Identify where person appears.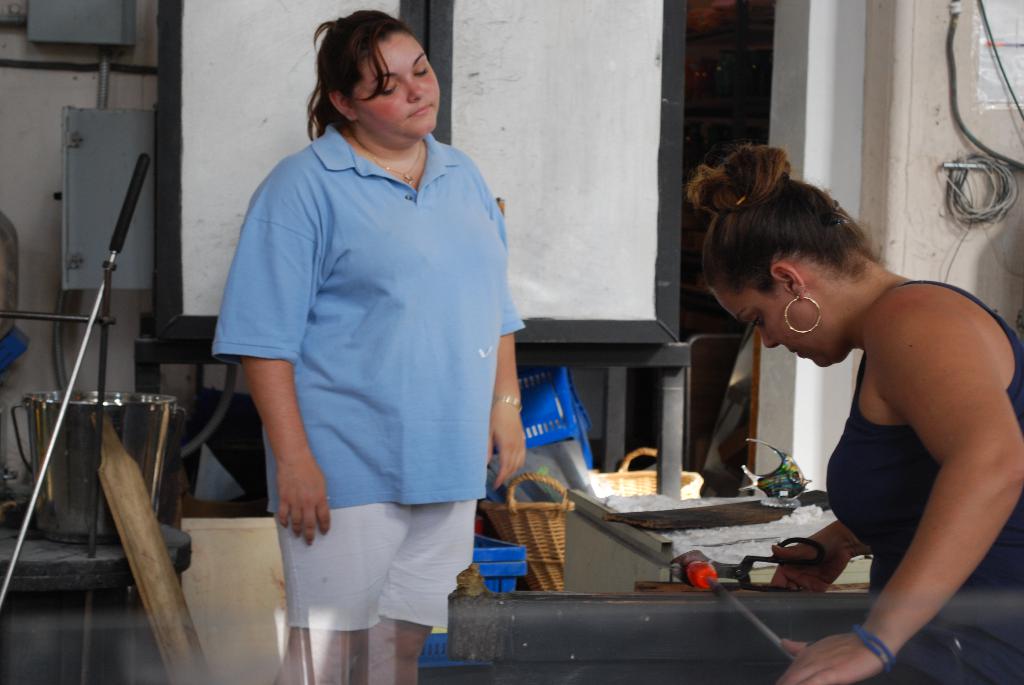
Appears at locate(720, 152, 1011, 660).
